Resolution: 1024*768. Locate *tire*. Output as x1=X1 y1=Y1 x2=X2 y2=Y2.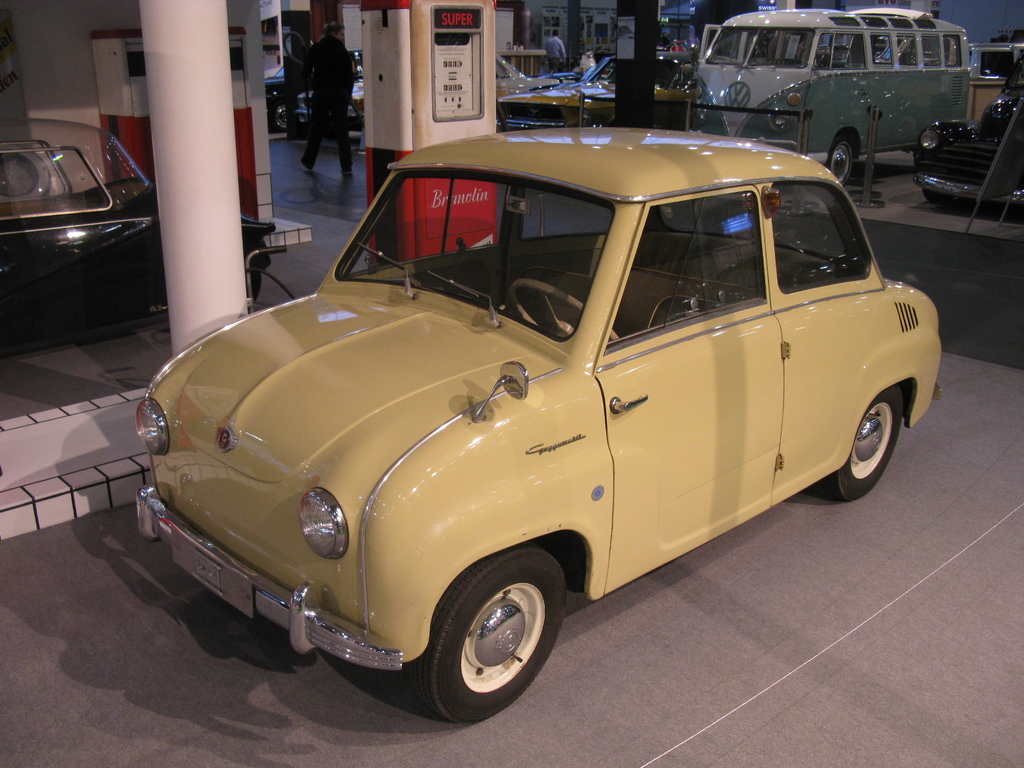
x1=388 y1=557 x2=568 y2=724.
